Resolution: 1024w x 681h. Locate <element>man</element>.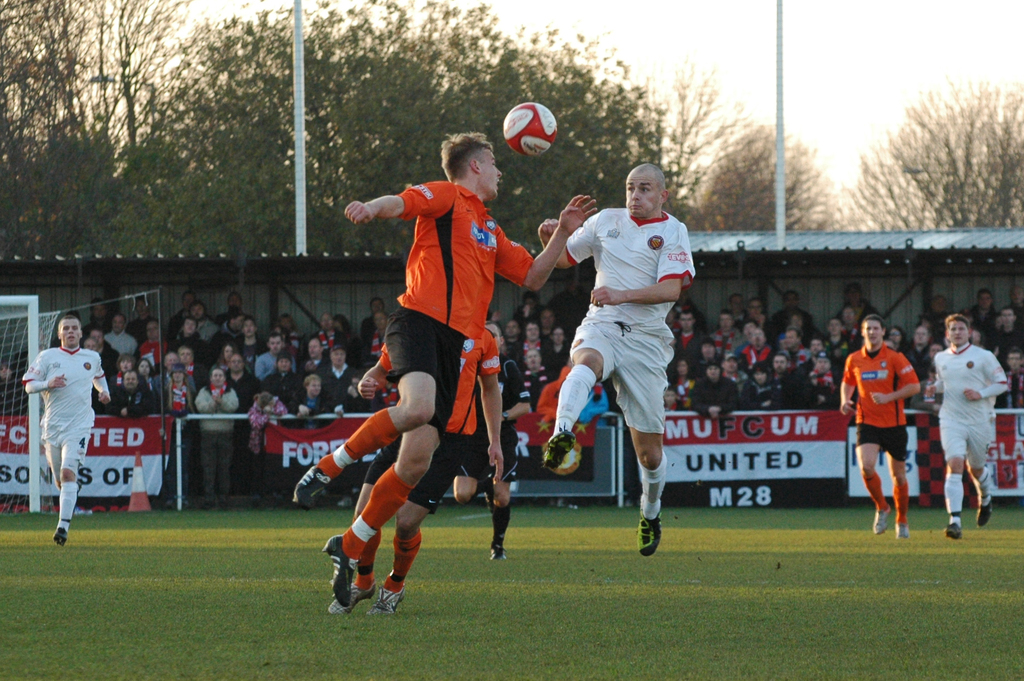
{"left": 922, "top": 310, "right": 1007, "bottom": 543}.
